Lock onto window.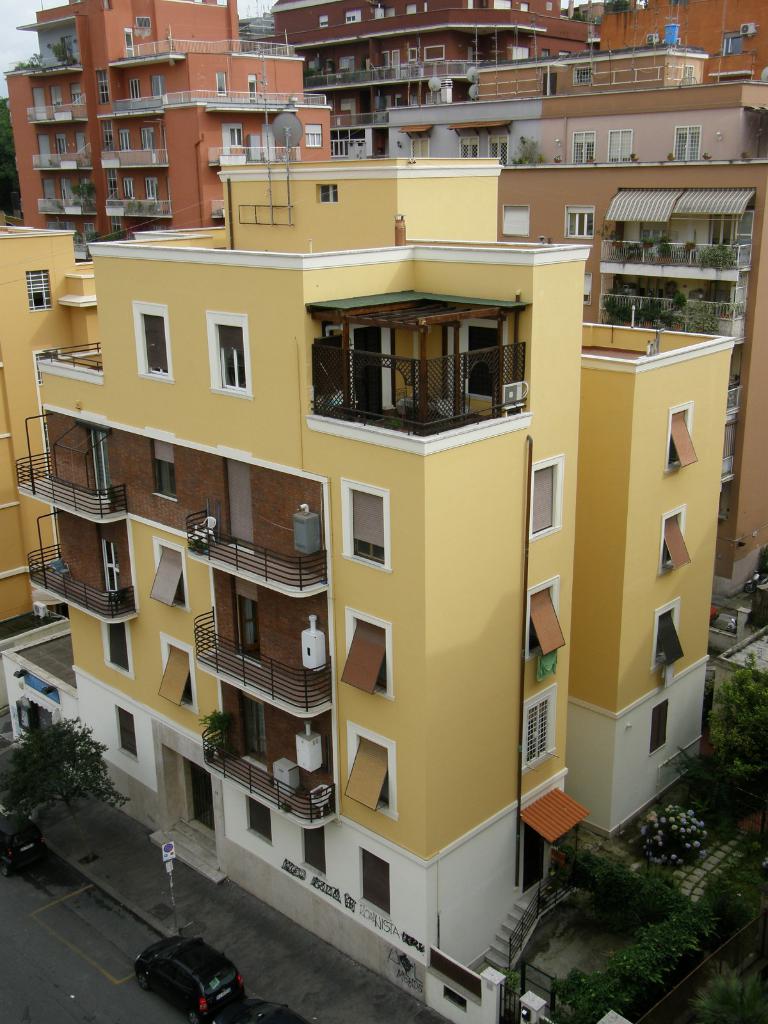
Locked: left=207, top=307, right=268, bottom=401.
